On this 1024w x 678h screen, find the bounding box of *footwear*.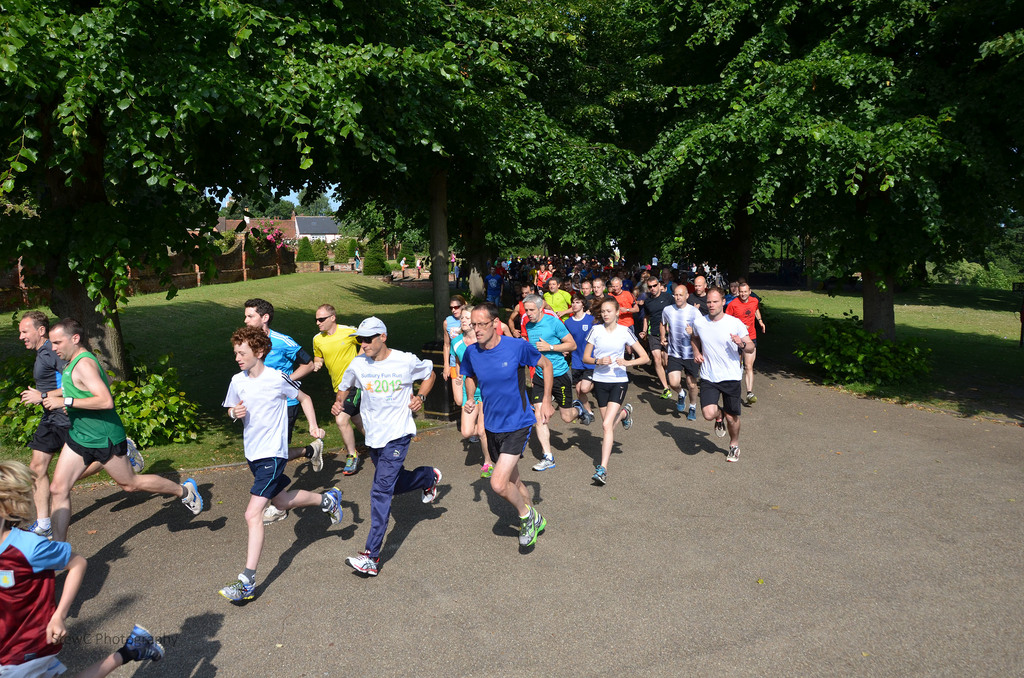
Bounding box: (x1=178, y1=475, x2=204, y2=517).
